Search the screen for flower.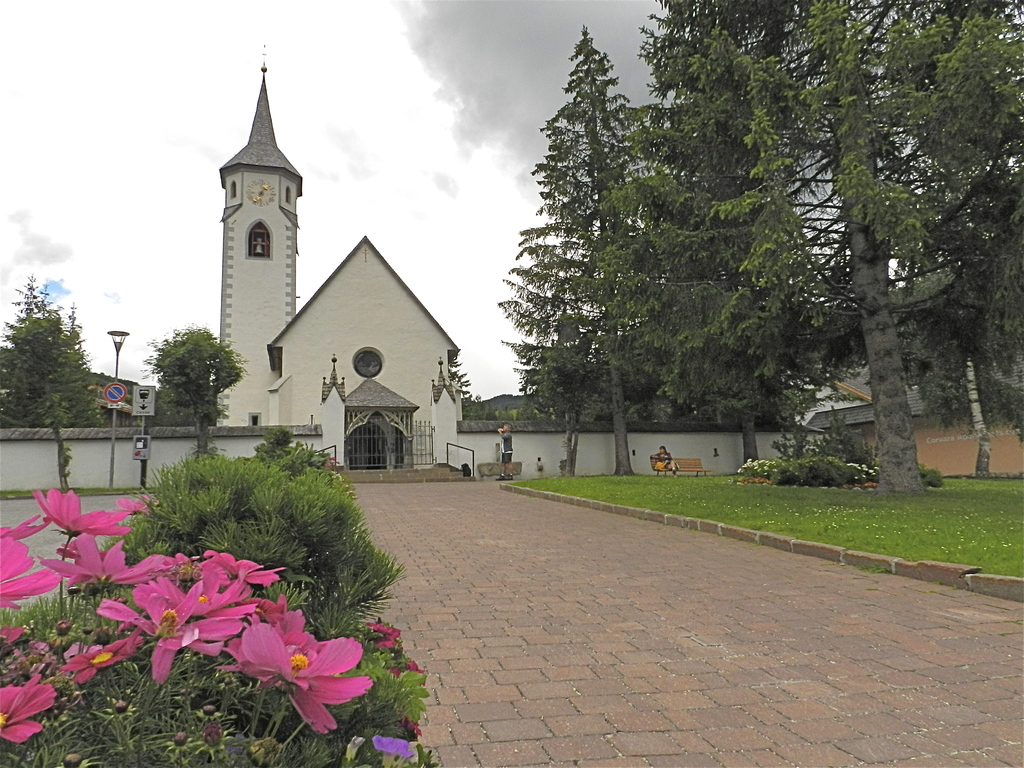
Found at left=241, top=623, right=383, bottom=735.
